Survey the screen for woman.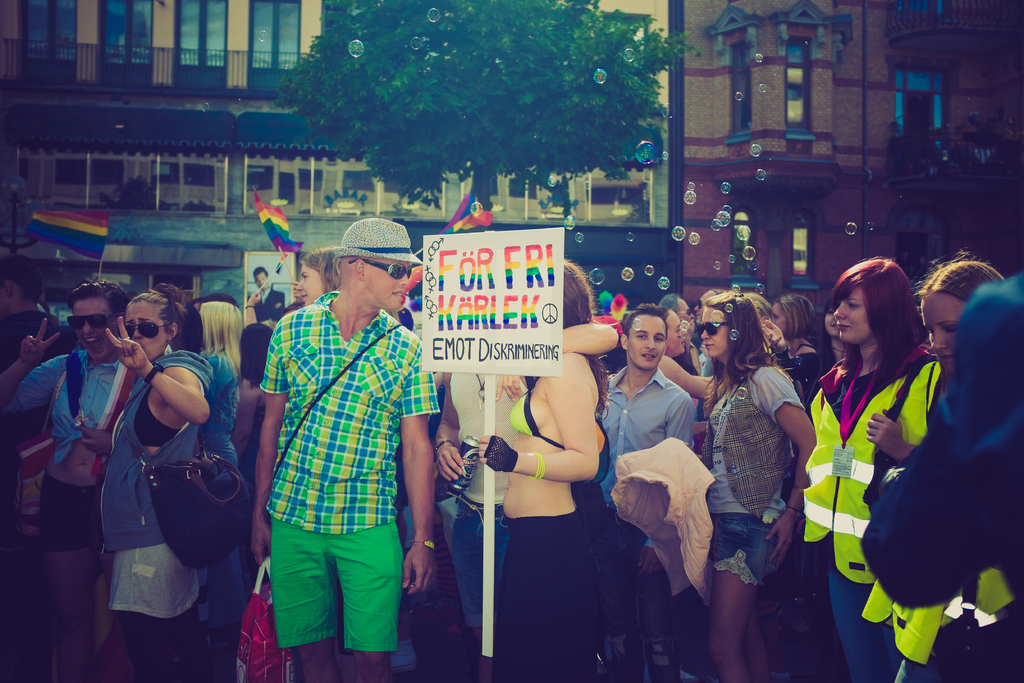
Survey found: l=867, t=258, r=1023, b=682.
